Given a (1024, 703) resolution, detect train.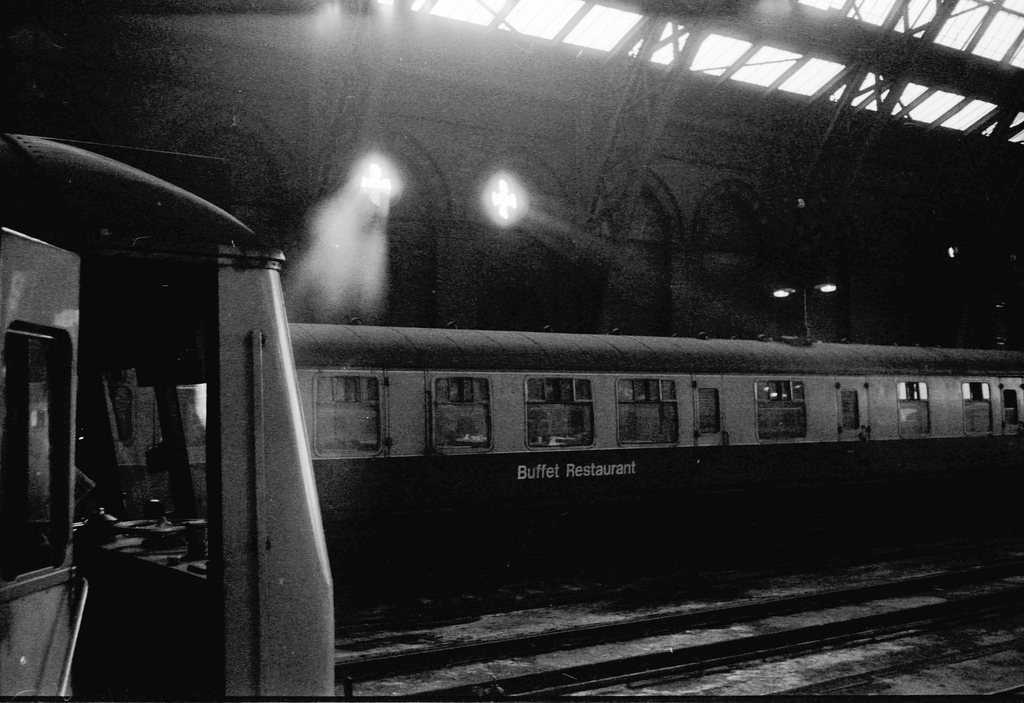
(0,124,339,702).
